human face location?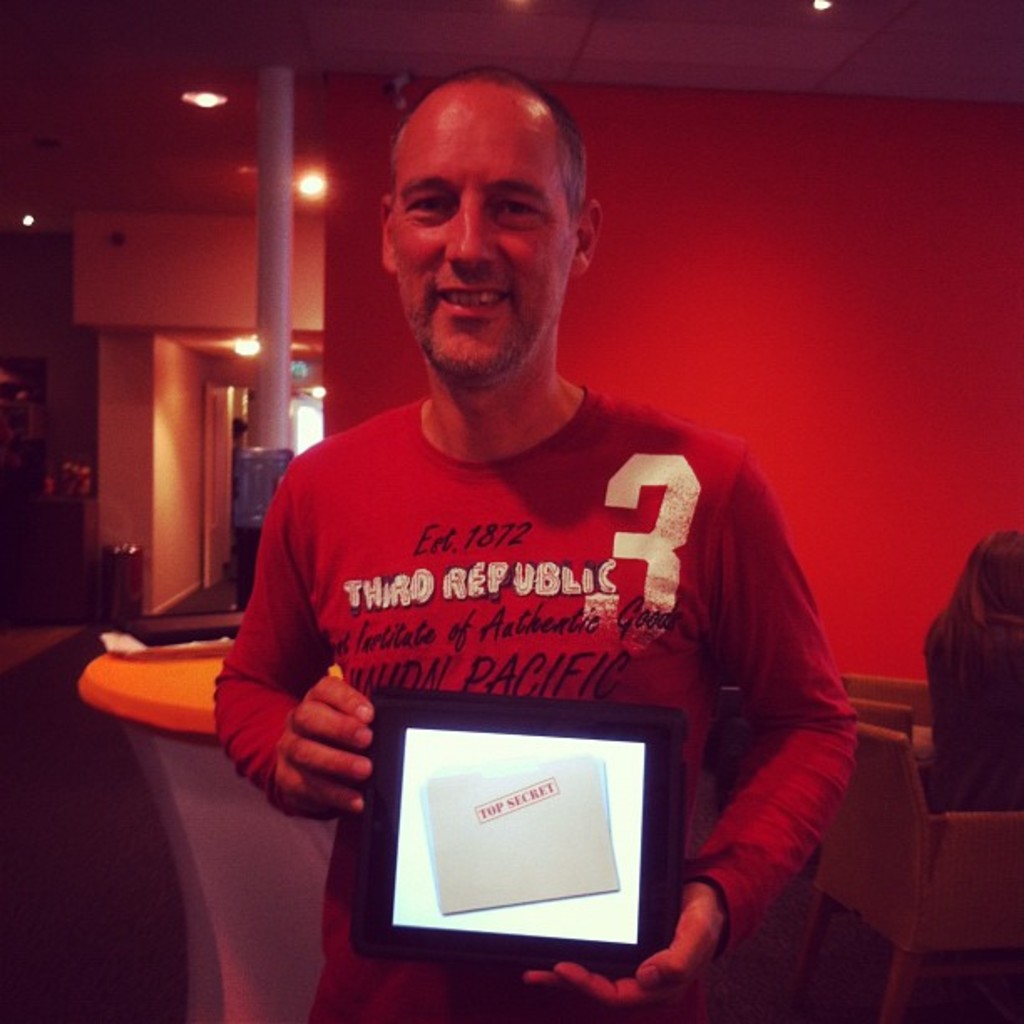
(left=398, top=117, right=567, bottom=380)
